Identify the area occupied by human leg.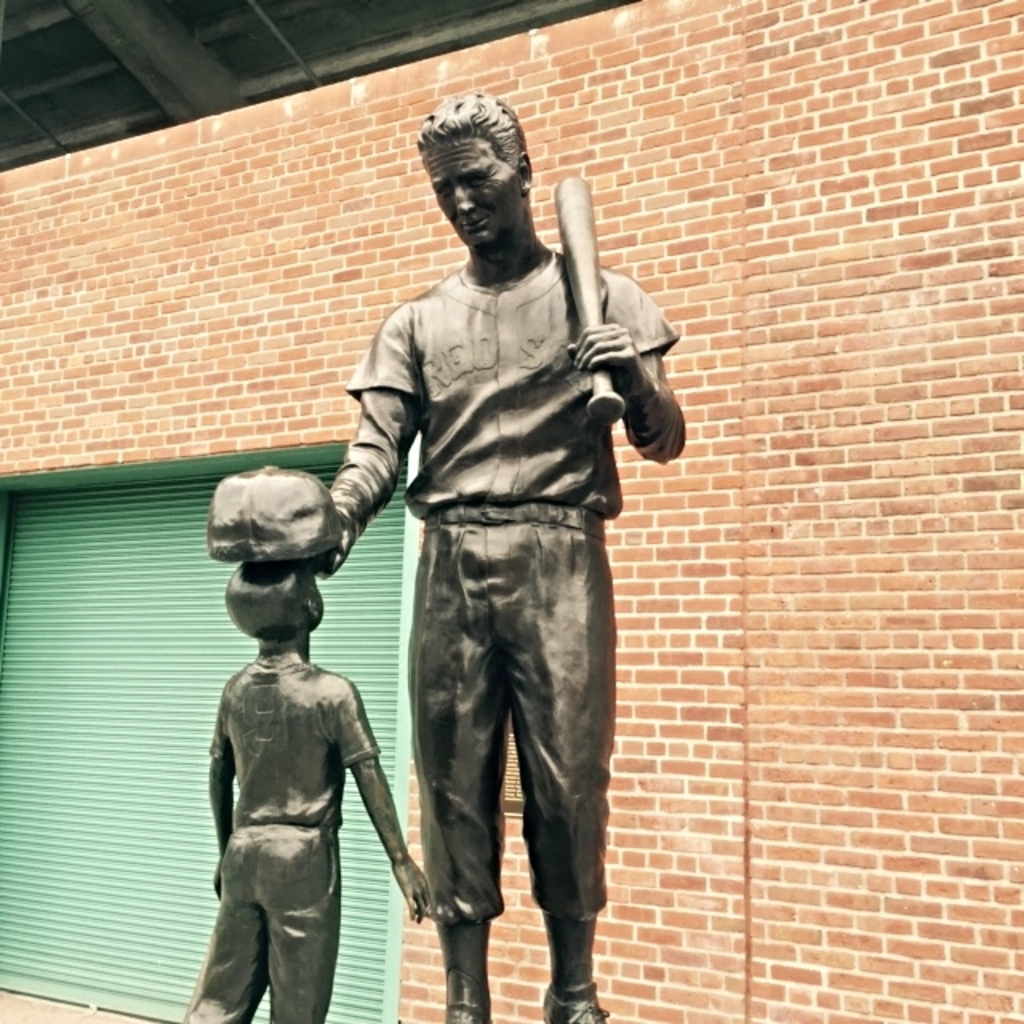
Area: locate(410, 525, 507, 1022).
